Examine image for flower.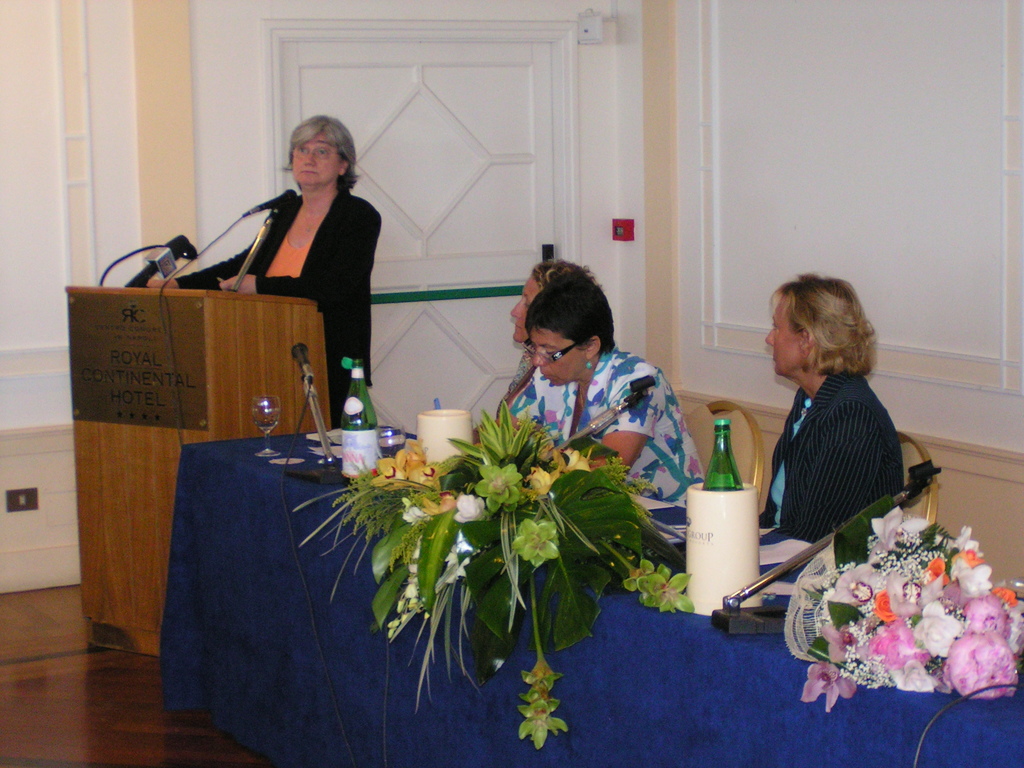
Examination result: box(866, 504, 931, 560).
